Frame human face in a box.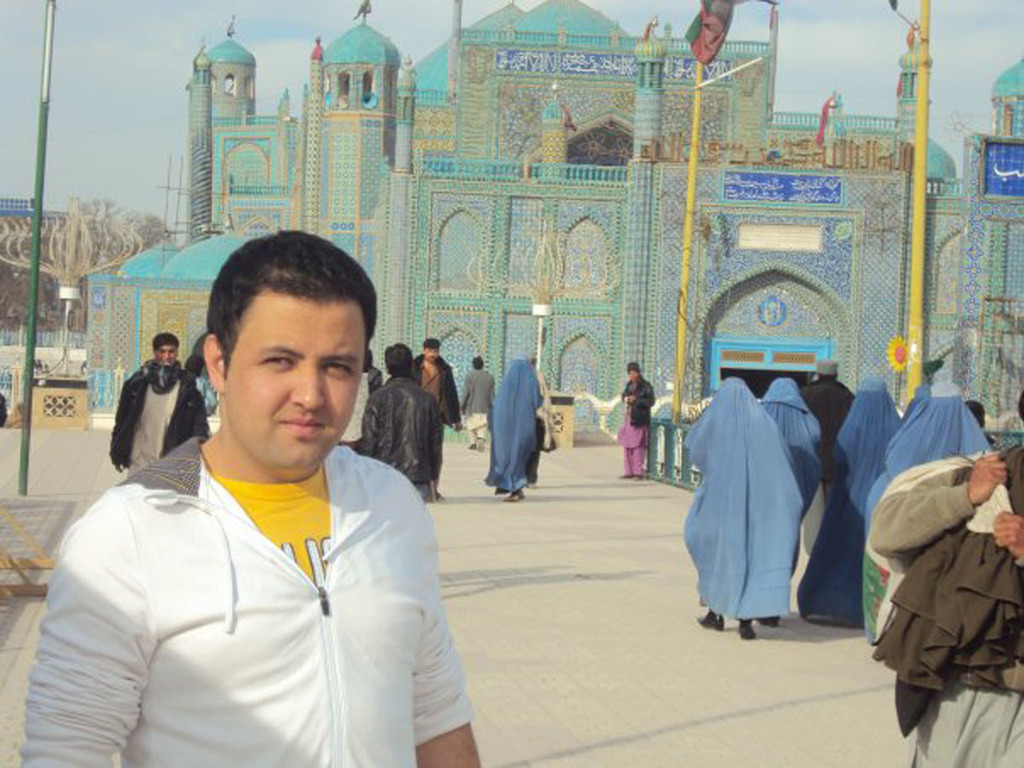
pyautogui.locateOnScreen(426, 348, 439, 364).
